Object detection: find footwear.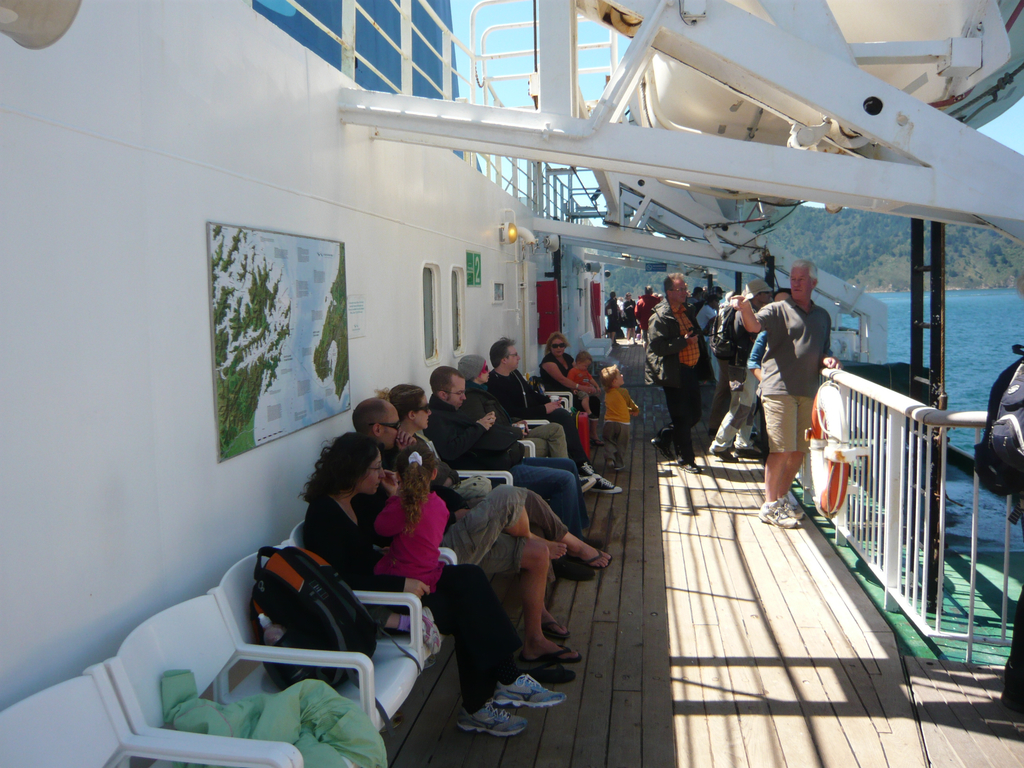
region(582, 462, 621, 492).
